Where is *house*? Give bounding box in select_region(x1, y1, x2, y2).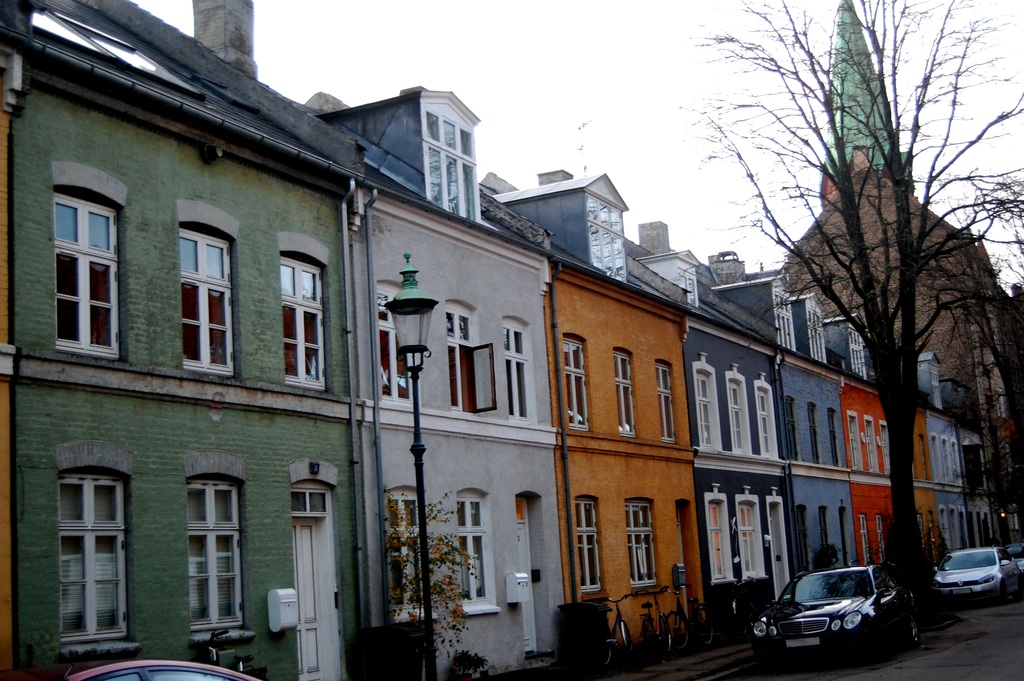
select_region(358, 85, 557, 678).
